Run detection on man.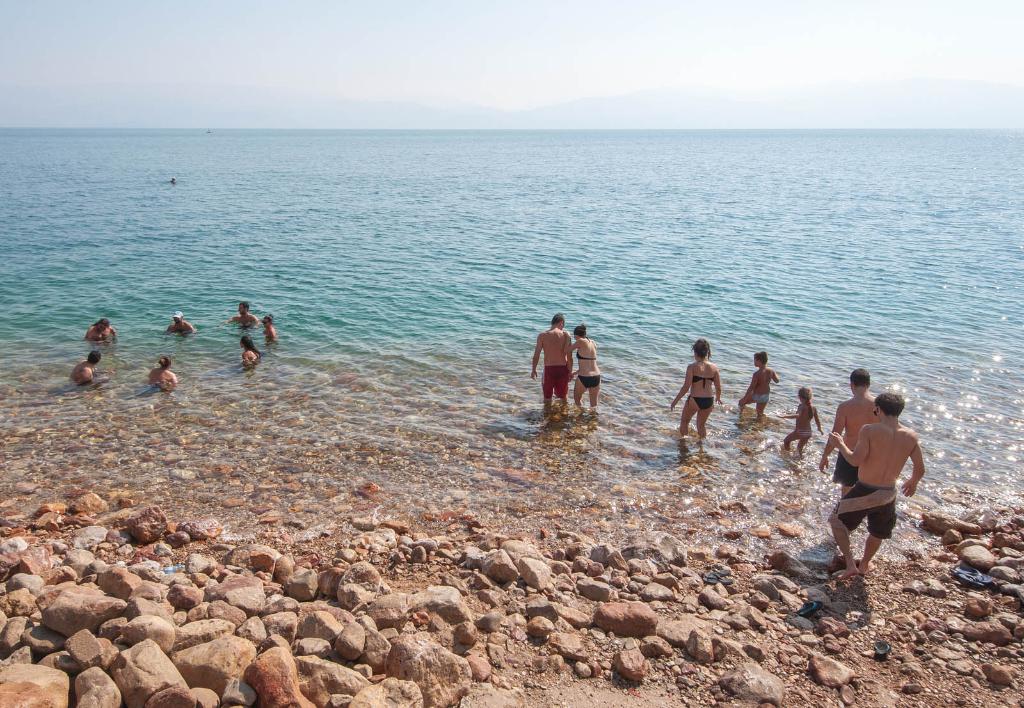
Result: [left=531, top=310, right=576, bottom=405].
